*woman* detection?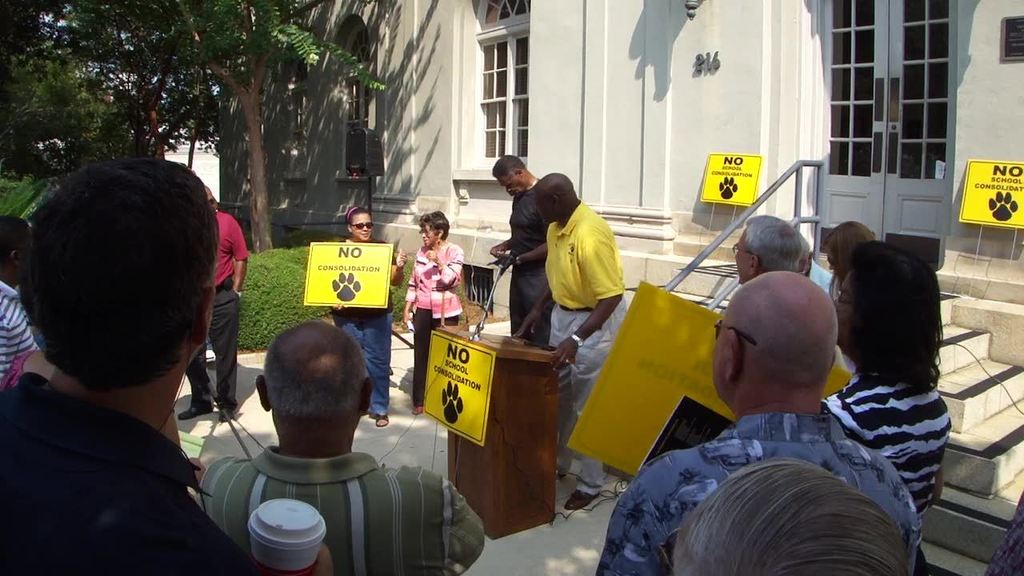
[398,213,465,418]
